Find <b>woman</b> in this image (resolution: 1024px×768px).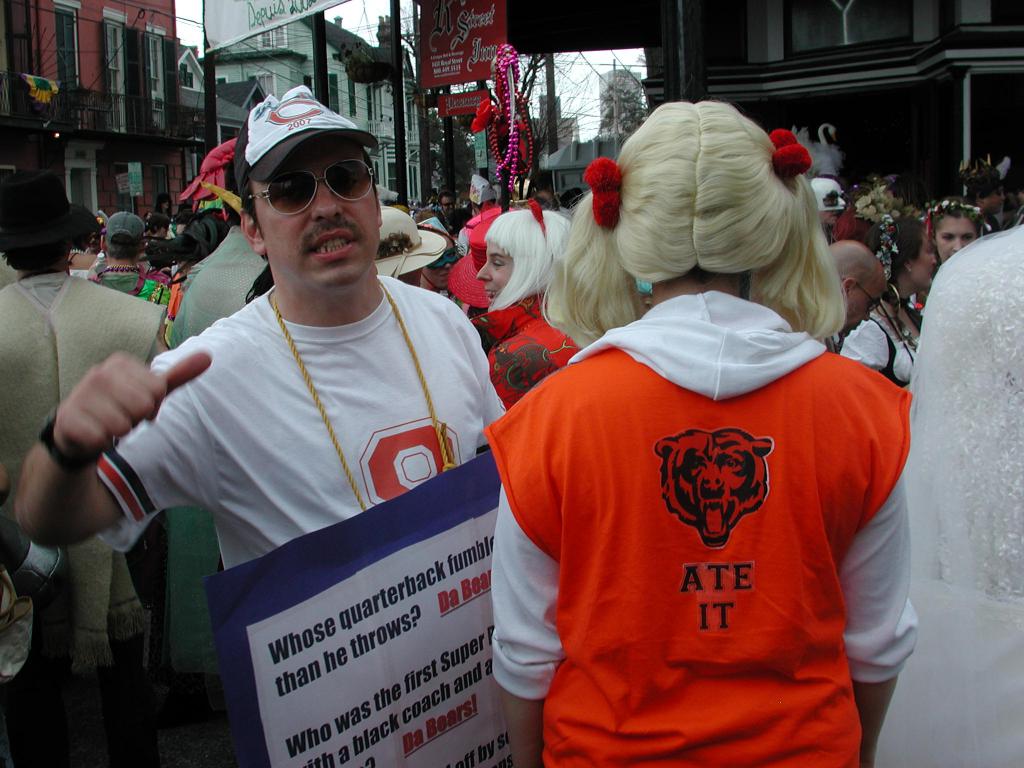
453:174:580:425.
